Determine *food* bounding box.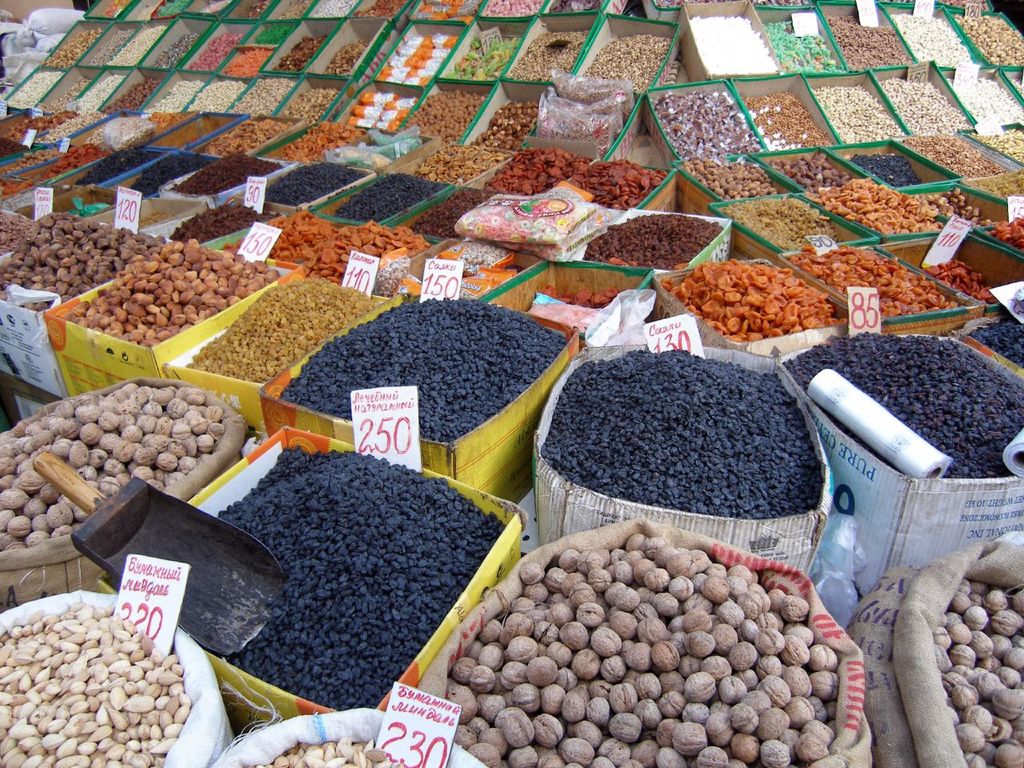
Determined: pyautogui.locateOnScreen(106, 22, 169, 70).
